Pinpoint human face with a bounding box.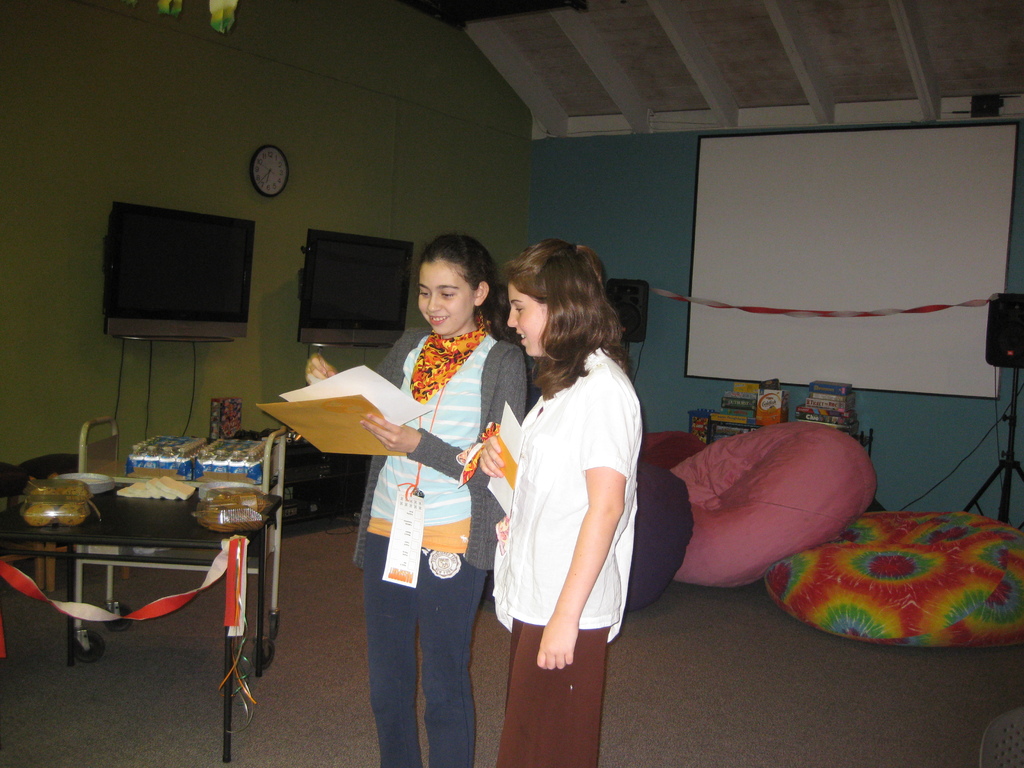
[416, 259, 474, 333].
